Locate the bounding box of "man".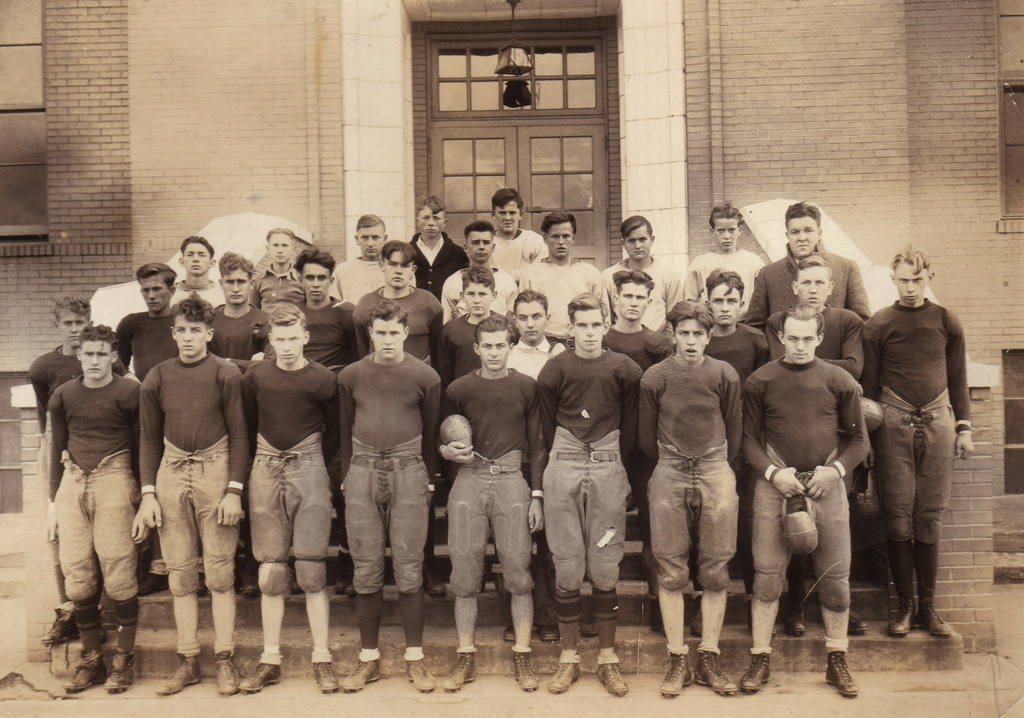
Bounding box: select_region(440, 220, 518, 313).
